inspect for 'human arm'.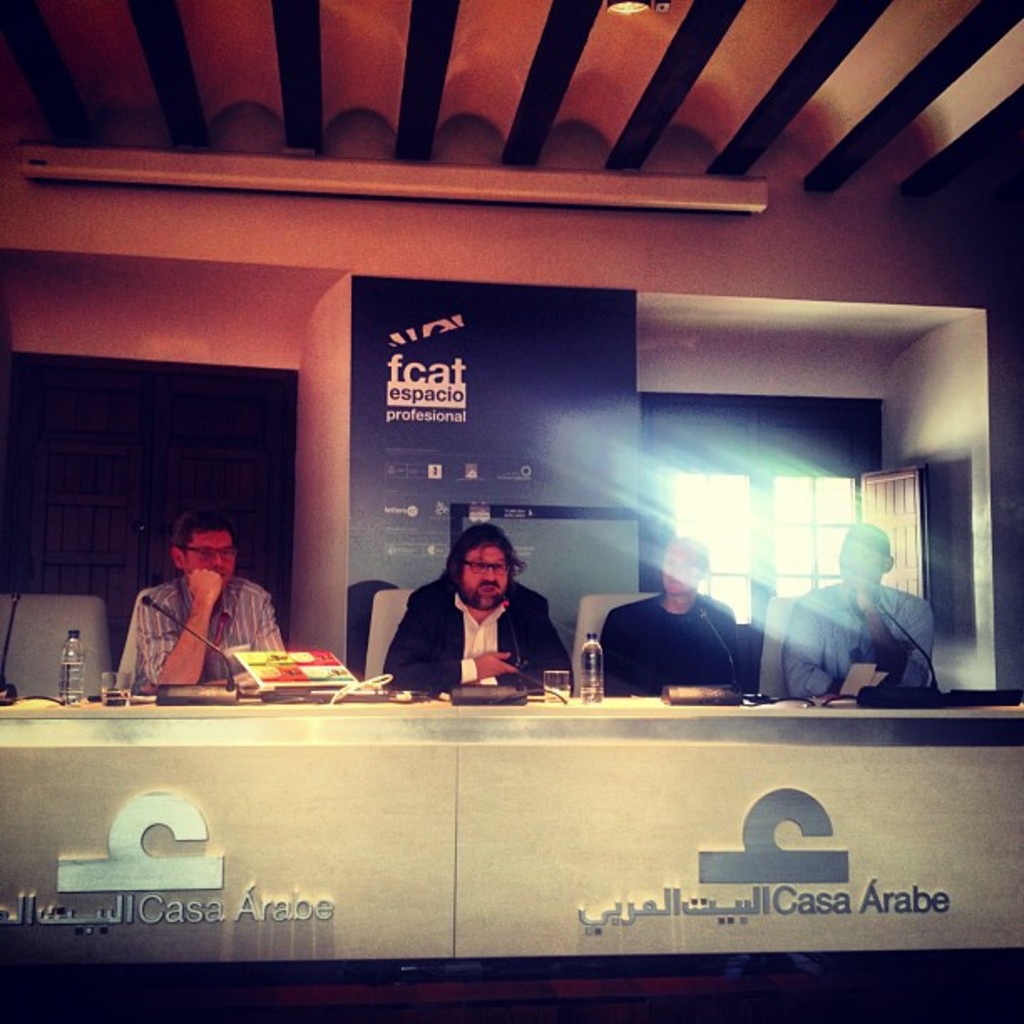
Inspection: box(847, 569, 940, 694).
